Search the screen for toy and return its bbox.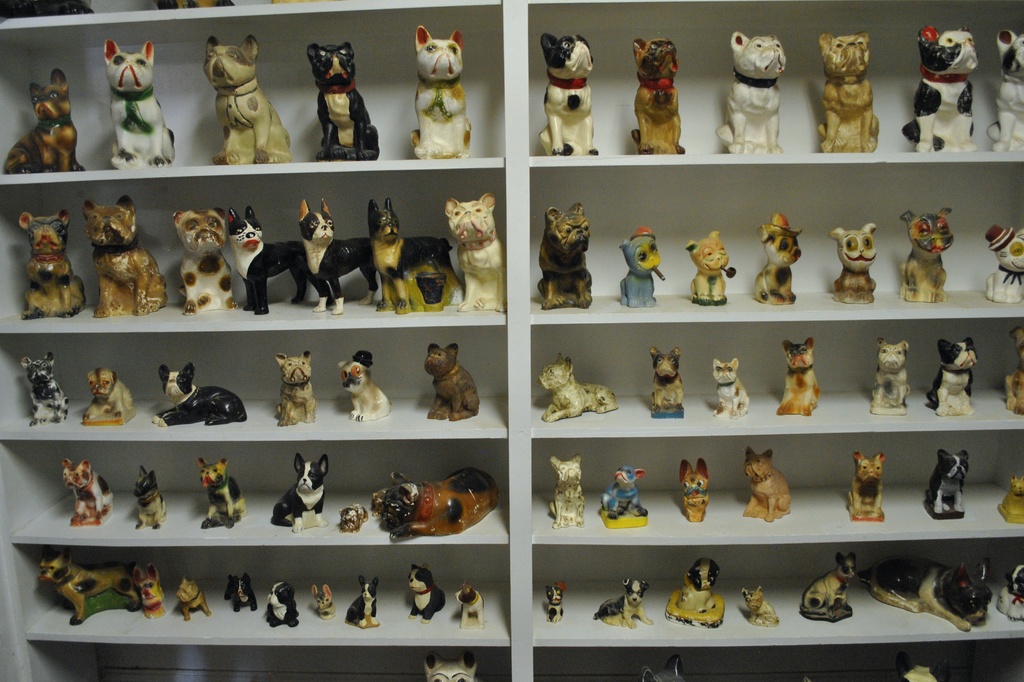
Found: left=544, top=583, right=570, bottom=623.
